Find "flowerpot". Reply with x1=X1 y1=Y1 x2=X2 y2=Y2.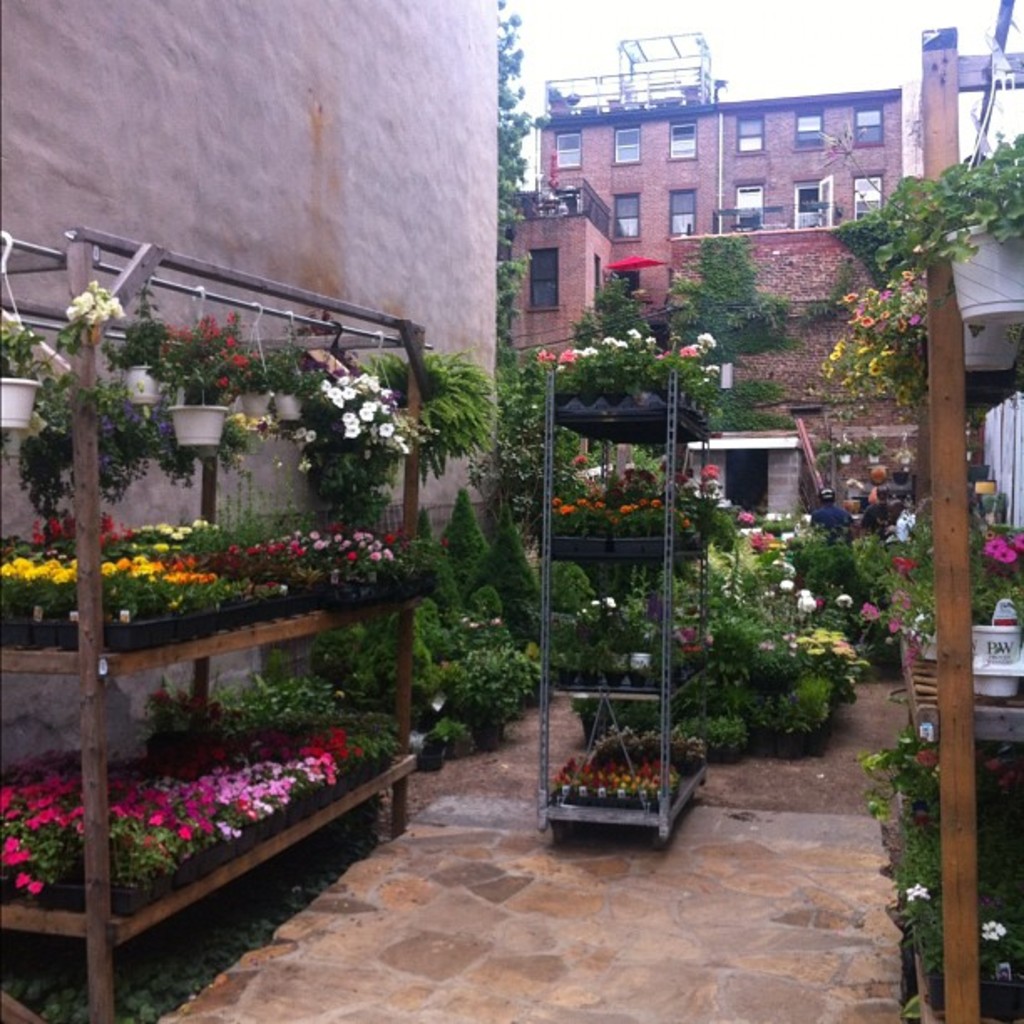
x1=959 y1=321 x2=1016 y2=368.
